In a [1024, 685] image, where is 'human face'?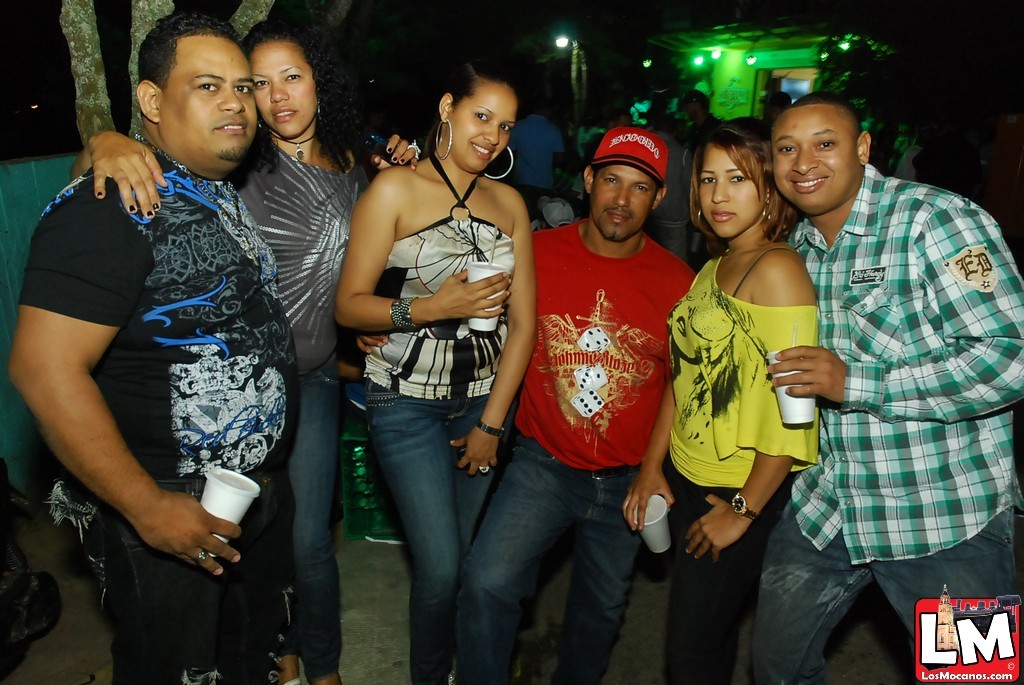
700,145,762,242.
